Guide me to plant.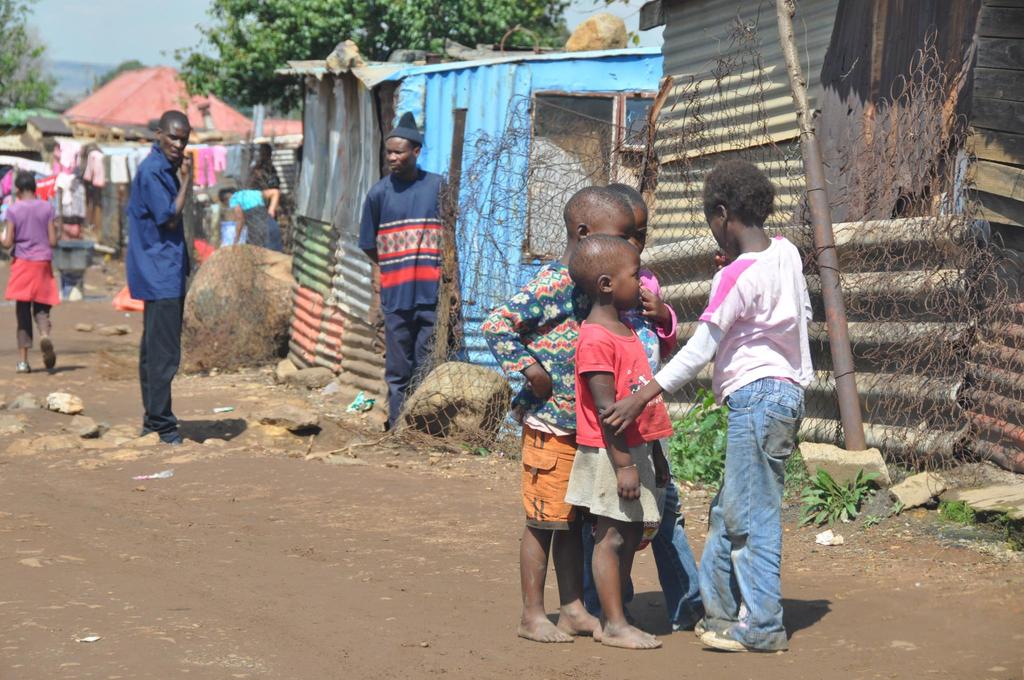
Guidance: 99, 255, 113, 275.
